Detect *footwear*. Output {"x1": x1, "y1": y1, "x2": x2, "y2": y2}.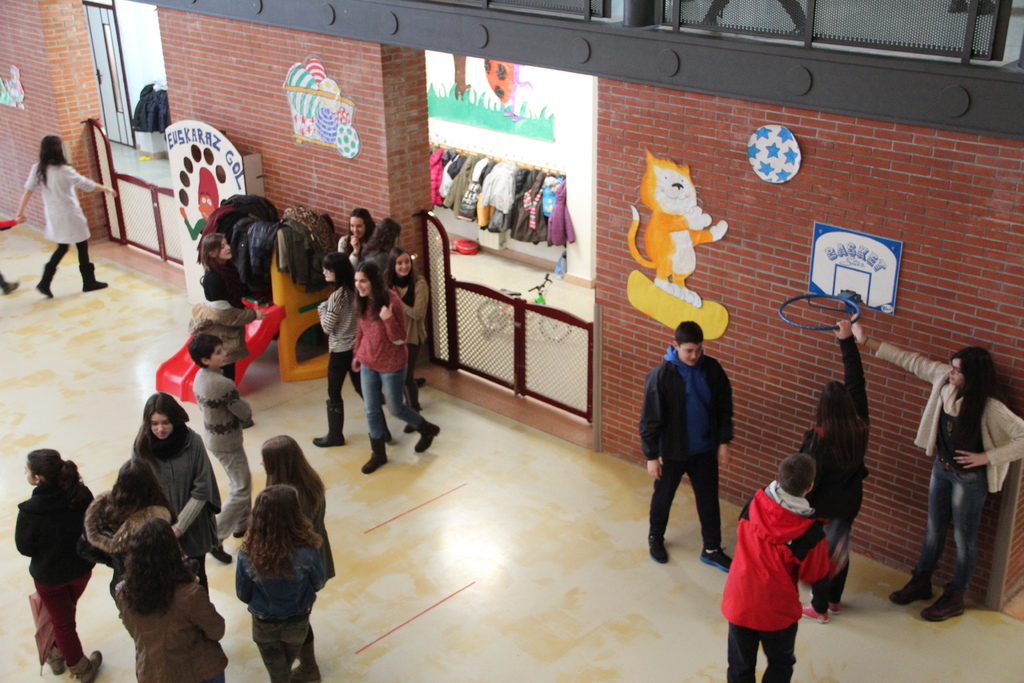
{"x1": 69, "y1": 647, "x2": 100, "y2": 682}.
